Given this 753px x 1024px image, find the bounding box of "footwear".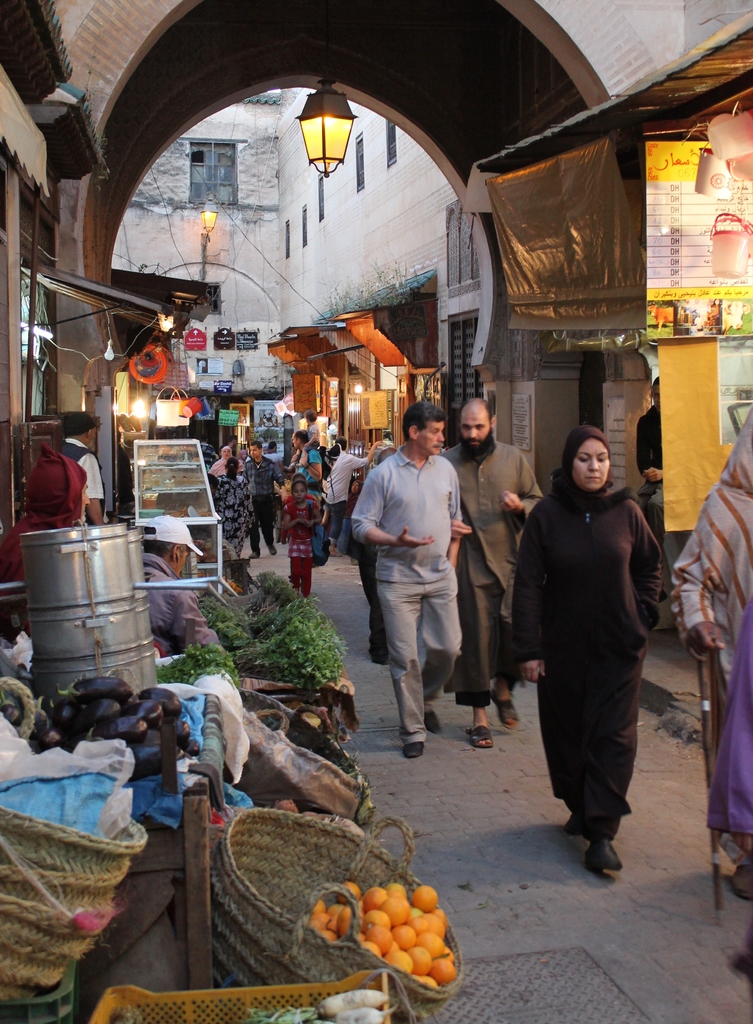
<region>245, 548, 264, 557</region>.
